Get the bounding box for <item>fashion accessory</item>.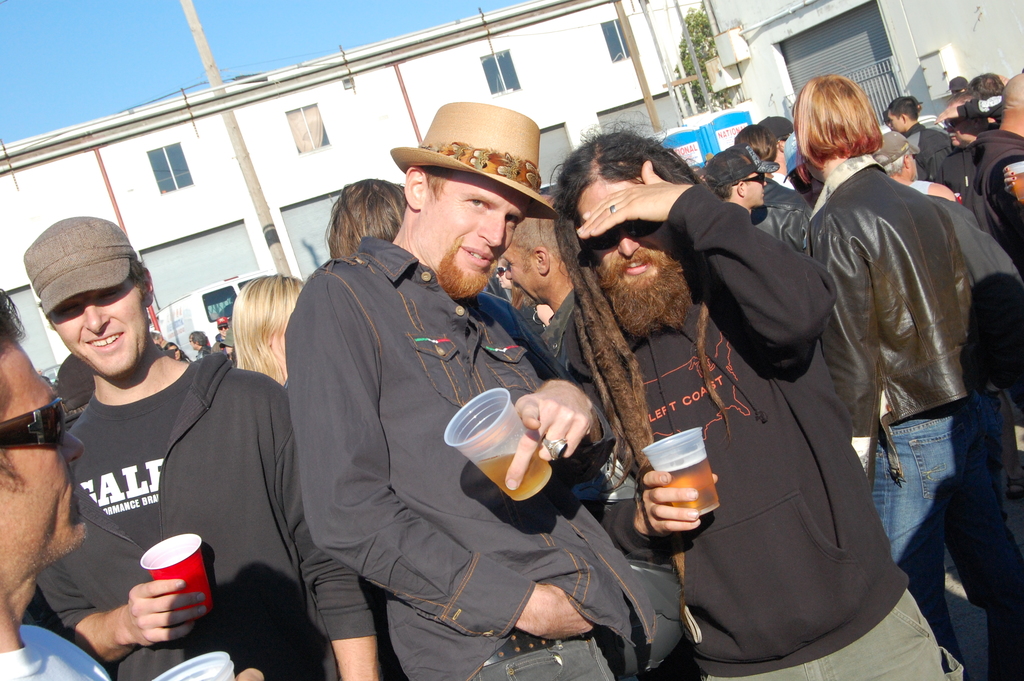
Rect(388, 100, 559, 215).
